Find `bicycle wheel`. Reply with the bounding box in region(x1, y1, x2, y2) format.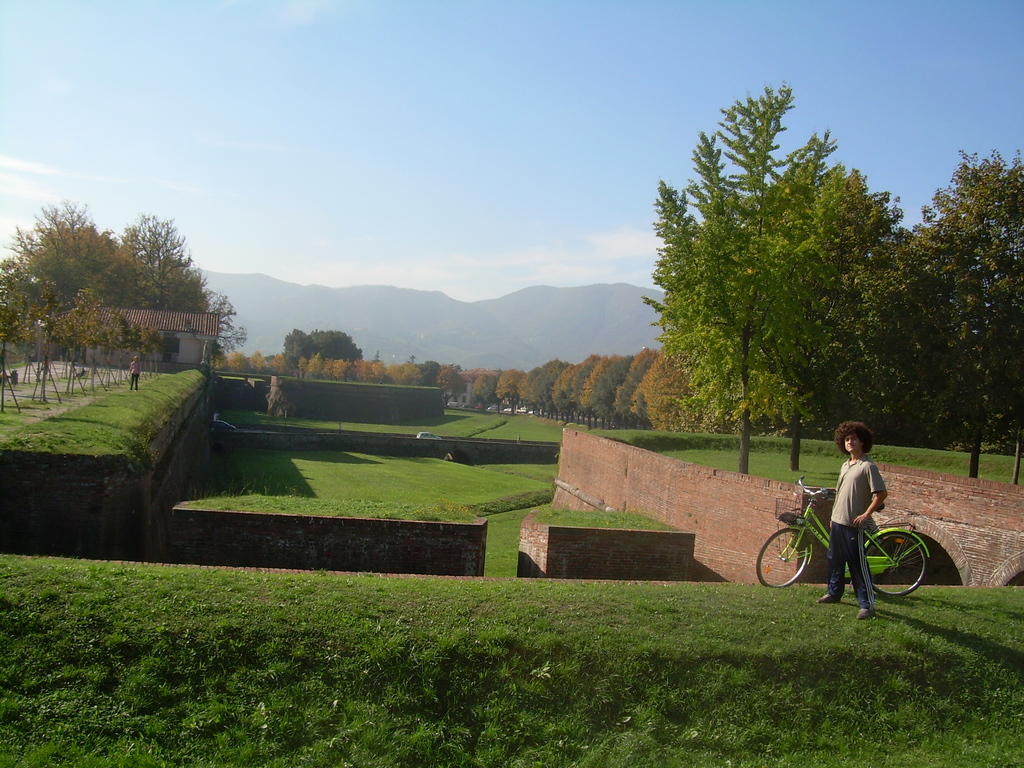
region(764, 534, 826, 601).
